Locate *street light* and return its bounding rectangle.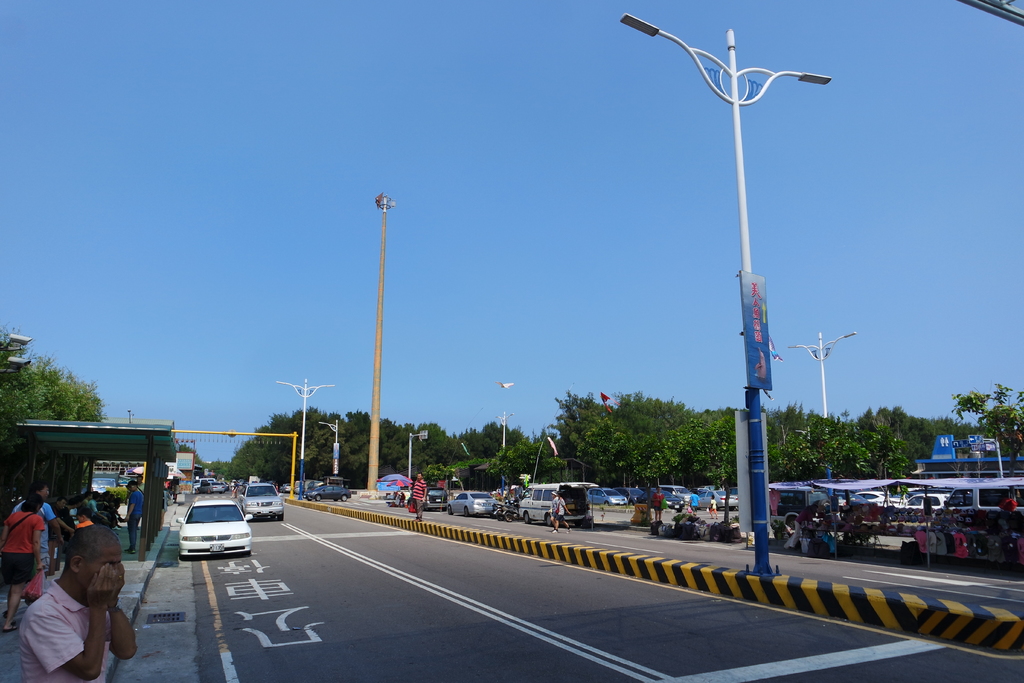
(493,409,517,450).
